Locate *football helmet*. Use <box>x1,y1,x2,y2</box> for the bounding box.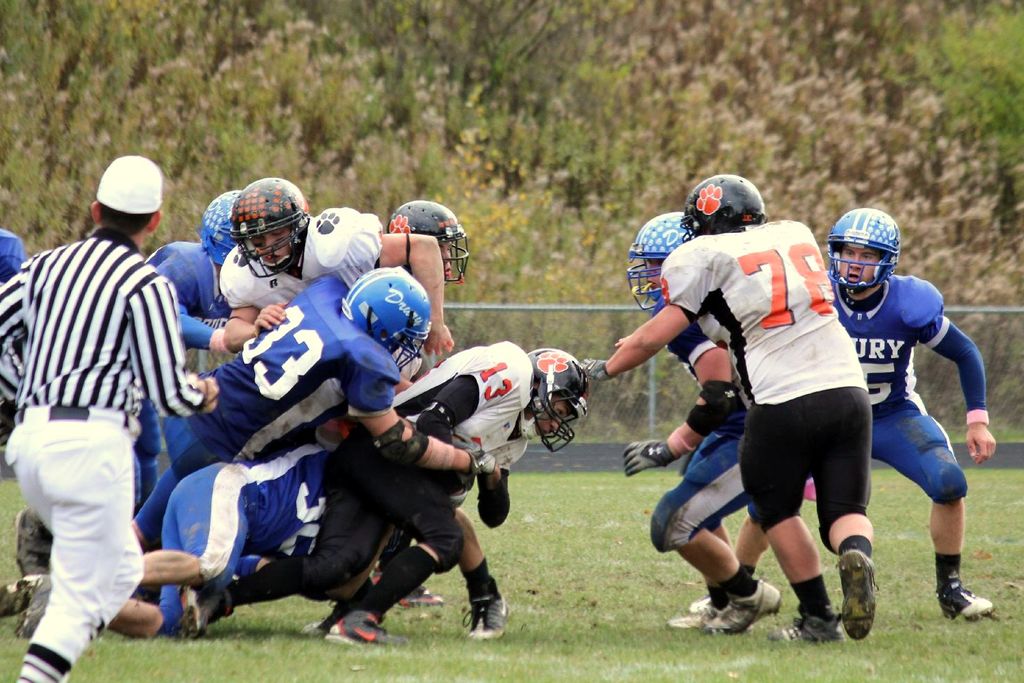
<box>230,175,314,279</box>.
